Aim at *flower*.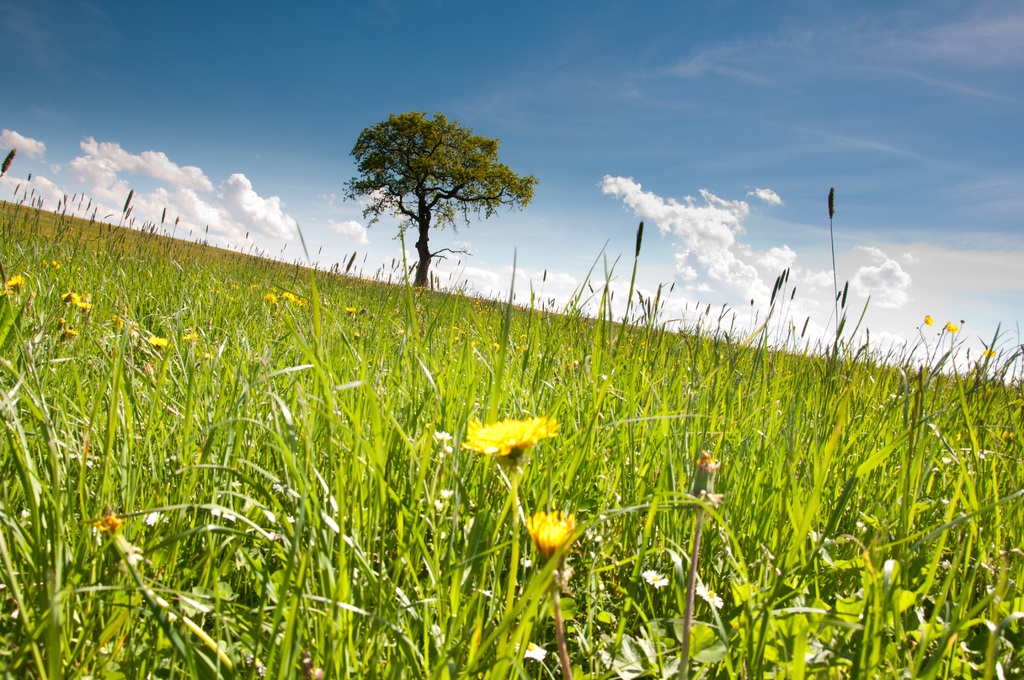
Aimed at <box>0,273,25,302</box>.
